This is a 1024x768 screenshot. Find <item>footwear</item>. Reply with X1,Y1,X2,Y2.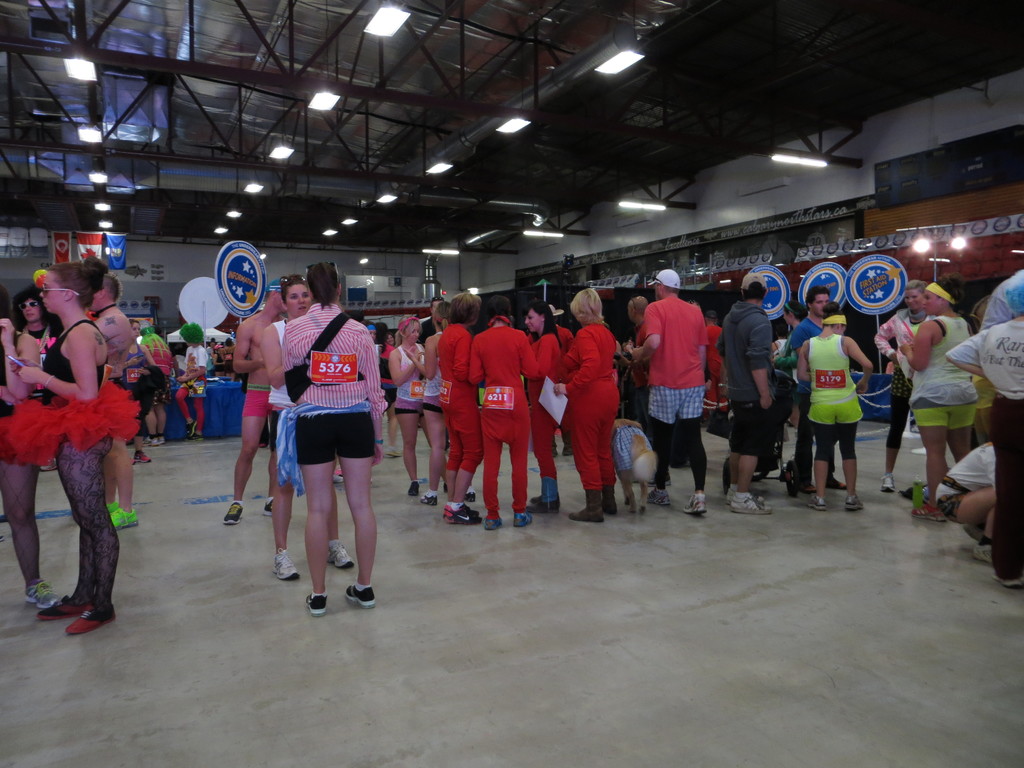
332,465,344,483.
